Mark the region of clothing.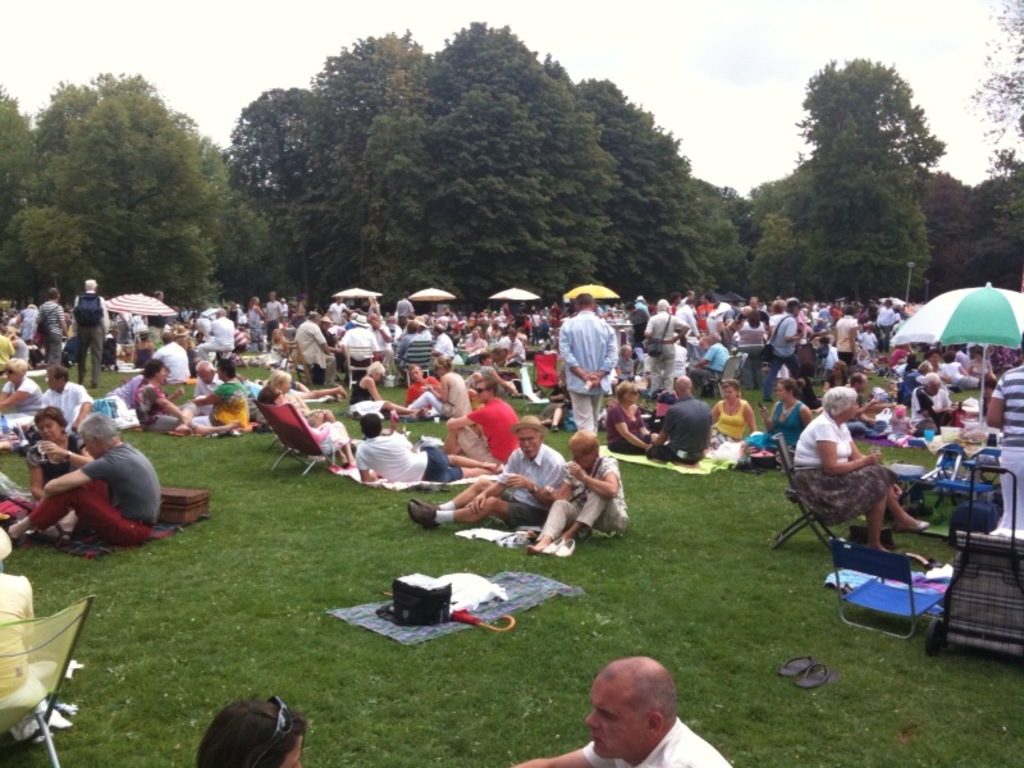
Region: {"left": 355, "top": 372, "right": 393, "bottom": 419}.
